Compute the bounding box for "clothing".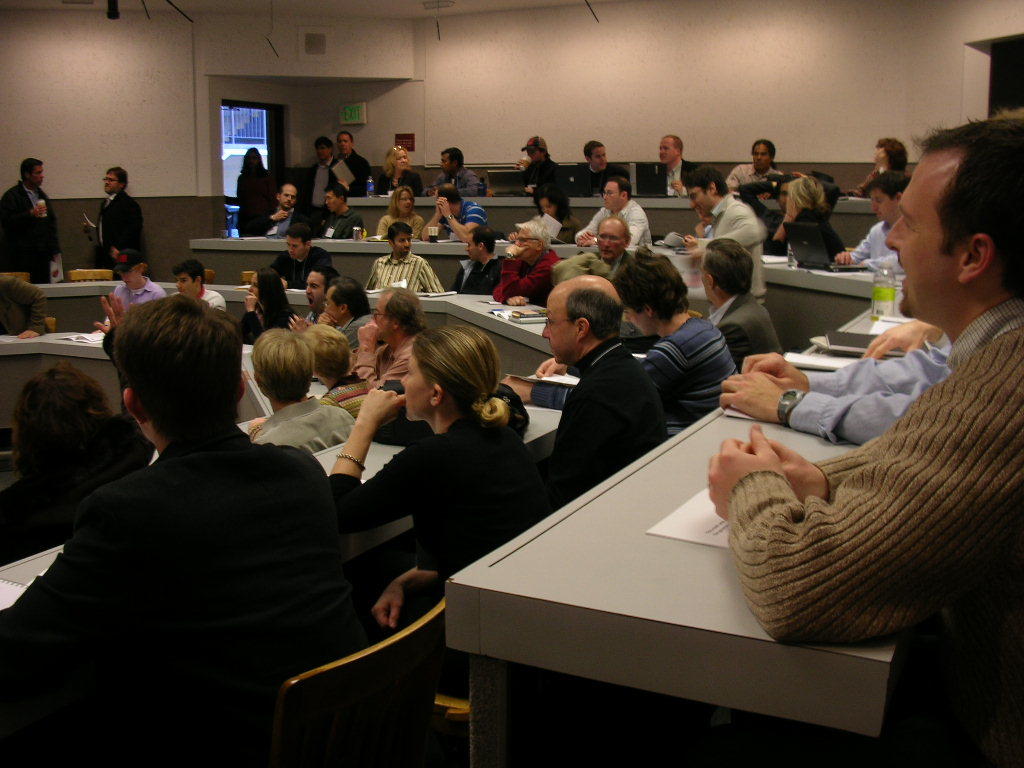
rect(0, 441, 335, 767).
